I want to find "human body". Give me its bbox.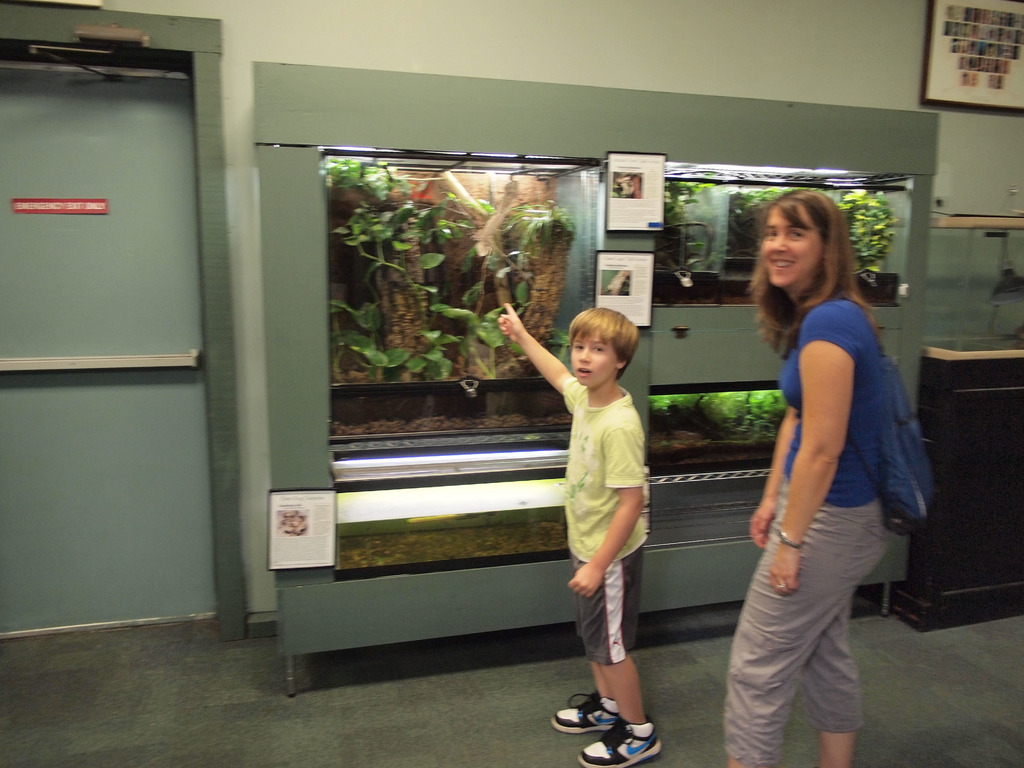
{"left": 495, "top": 297, "right": 664, "bottom": 767}.
